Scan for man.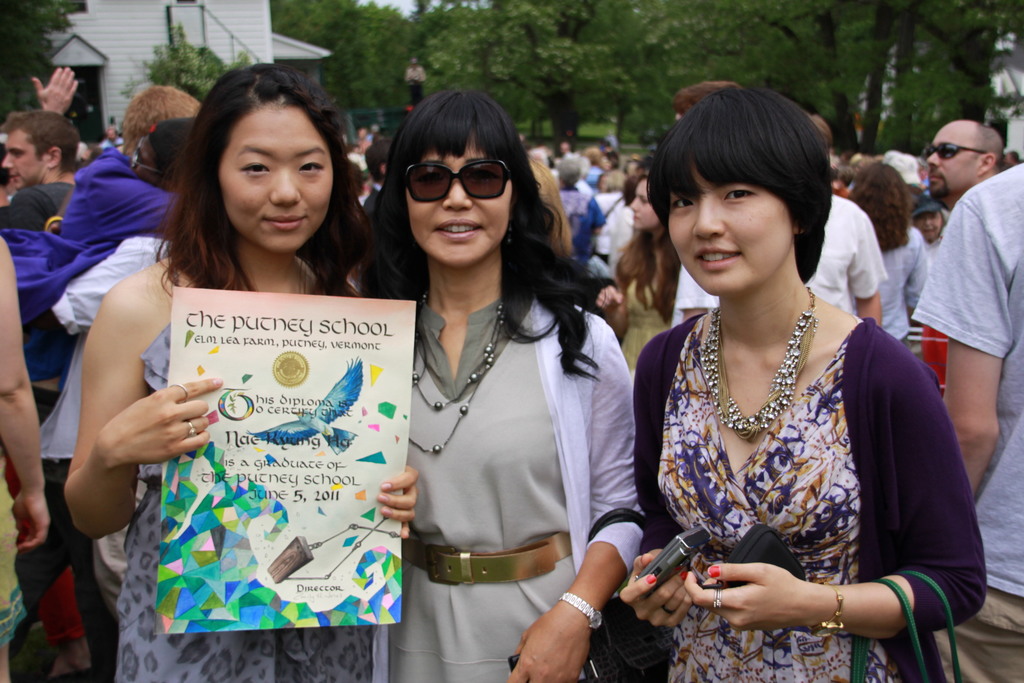
Scan result: {"x1": 806, "y1": 110, "x2": 885, "y2": 323}.
